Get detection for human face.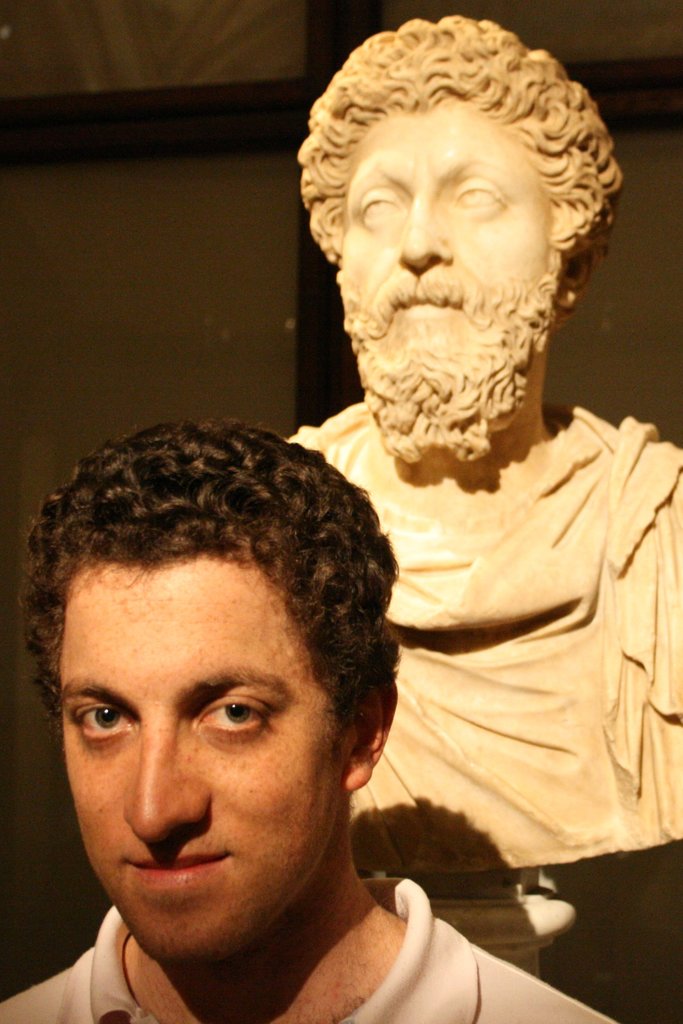
Detection: (left=347, top=109, right=548, bottom=356).
